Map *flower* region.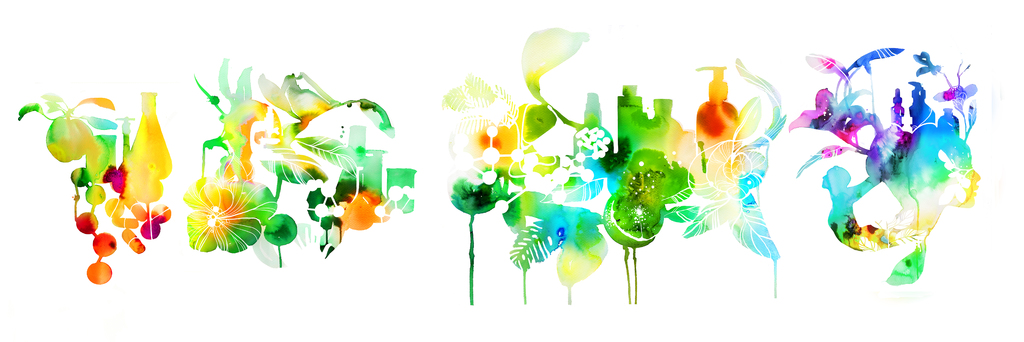
Mapped to Rect(182, 176, 284, 253).
